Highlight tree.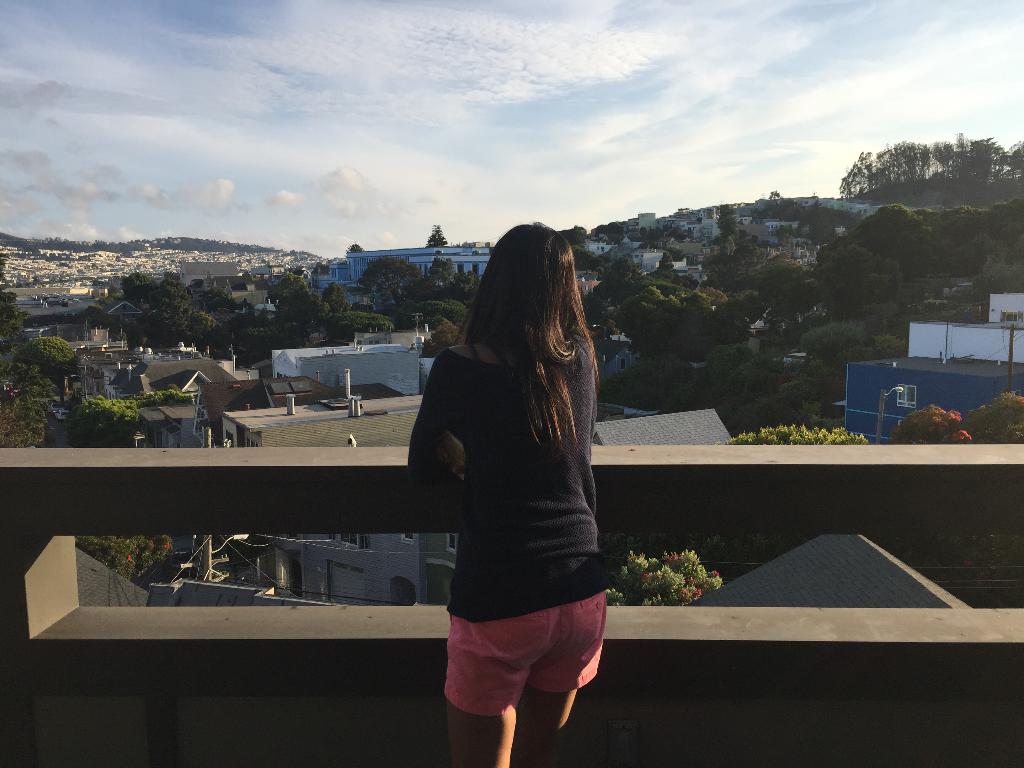
Highlighted region: (x1=204, y1=287, x2=253, y2=311).
